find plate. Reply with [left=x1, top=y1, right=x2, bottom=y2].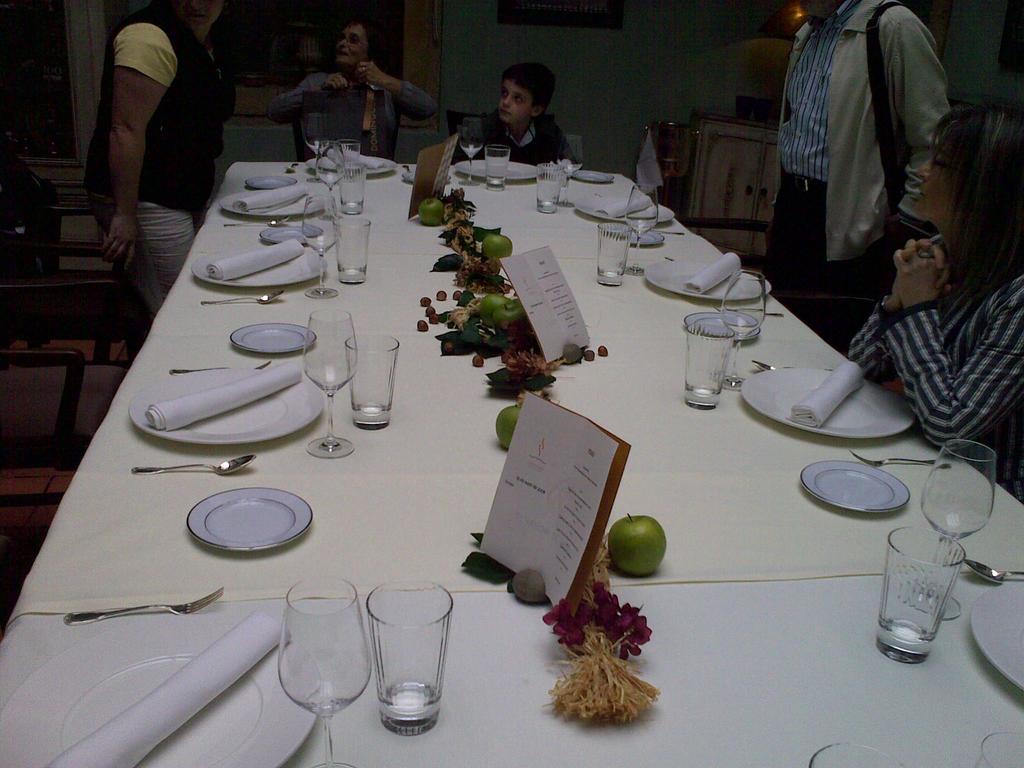
[left=678, top=311, right=761, bottom=339].
